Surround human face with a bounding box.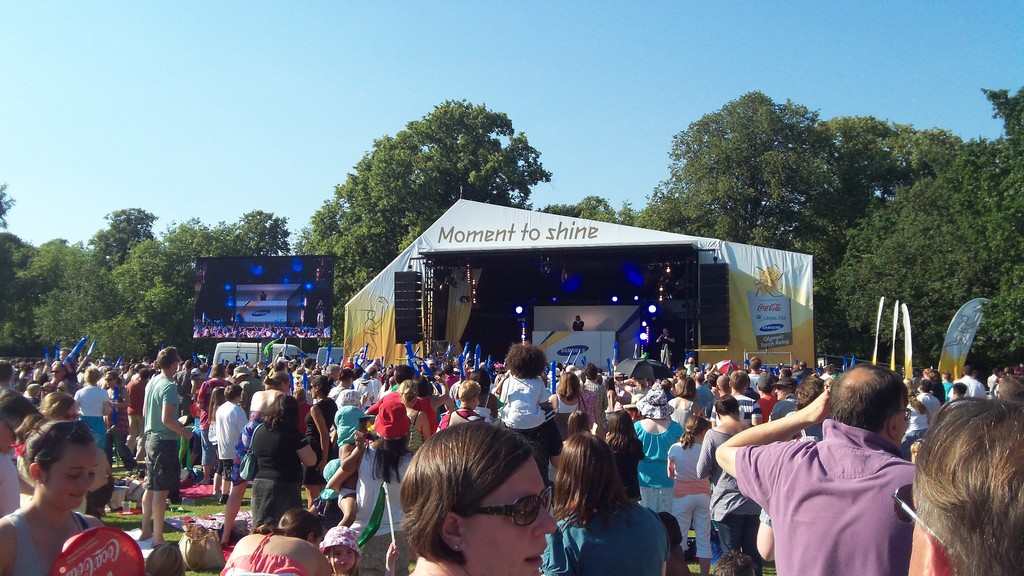
[left=774, top=385, right=790, bottom=401].
